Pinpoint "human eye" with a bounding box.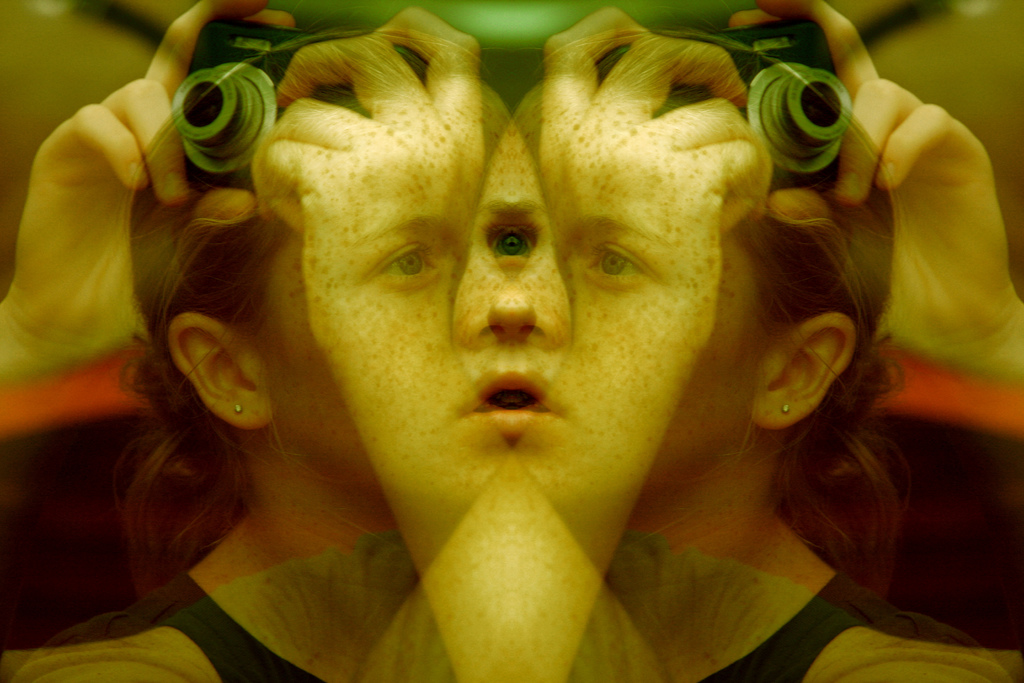
[x1=488, y1=215, x2=542, y2=261].
